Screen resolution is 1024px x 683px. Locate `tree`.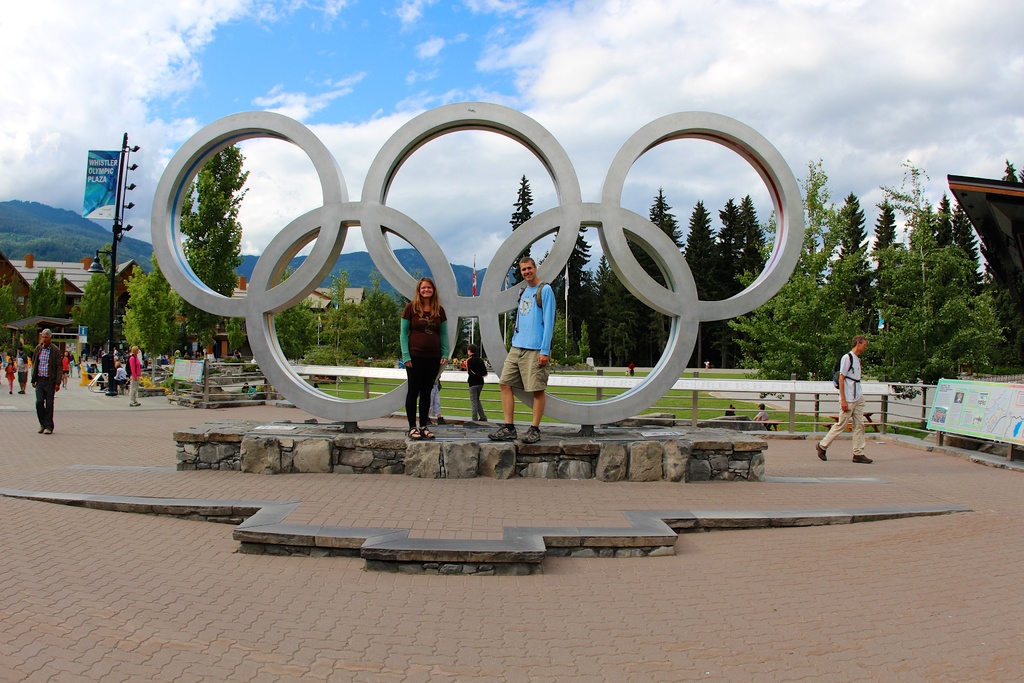
bbox=(952, 205, 980, 296).
